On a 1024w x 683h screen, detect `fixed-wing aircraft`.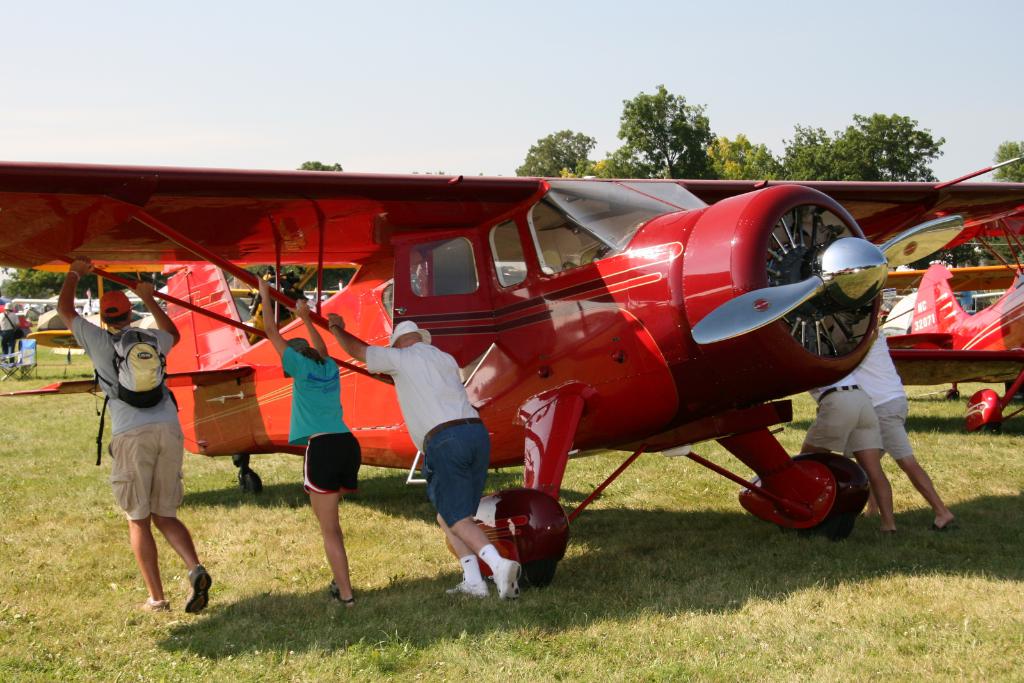
<bbox>870, 206, 1023, 438</bbox>.
